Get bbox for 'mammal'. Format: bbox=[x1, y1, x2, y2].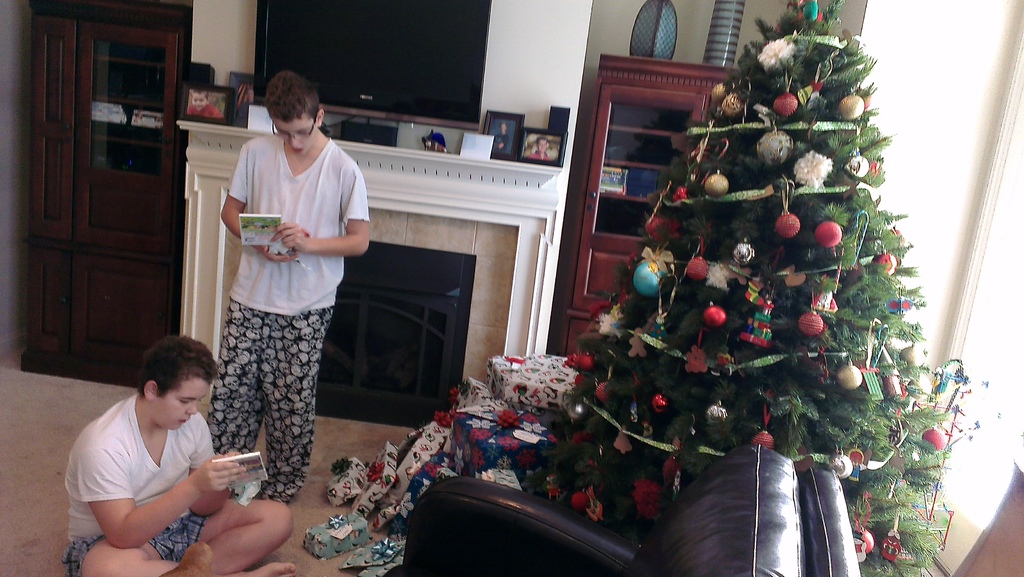
bbox=[186, 90, 225, 118].
